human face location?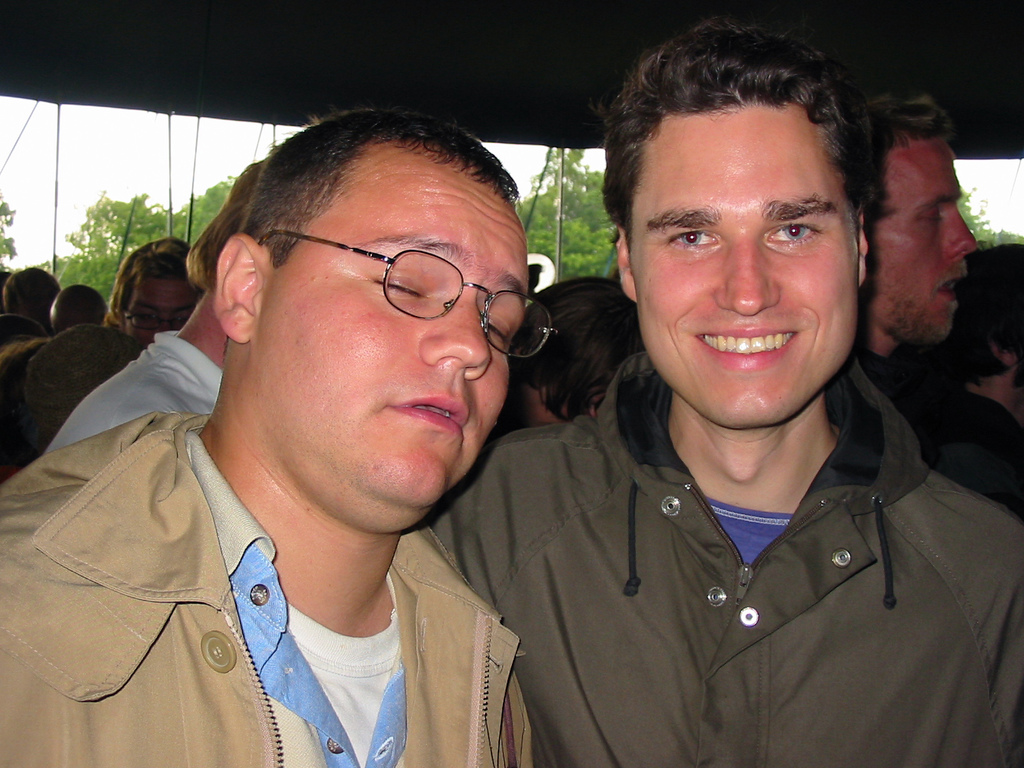
box(885, 126, 984, 344)
